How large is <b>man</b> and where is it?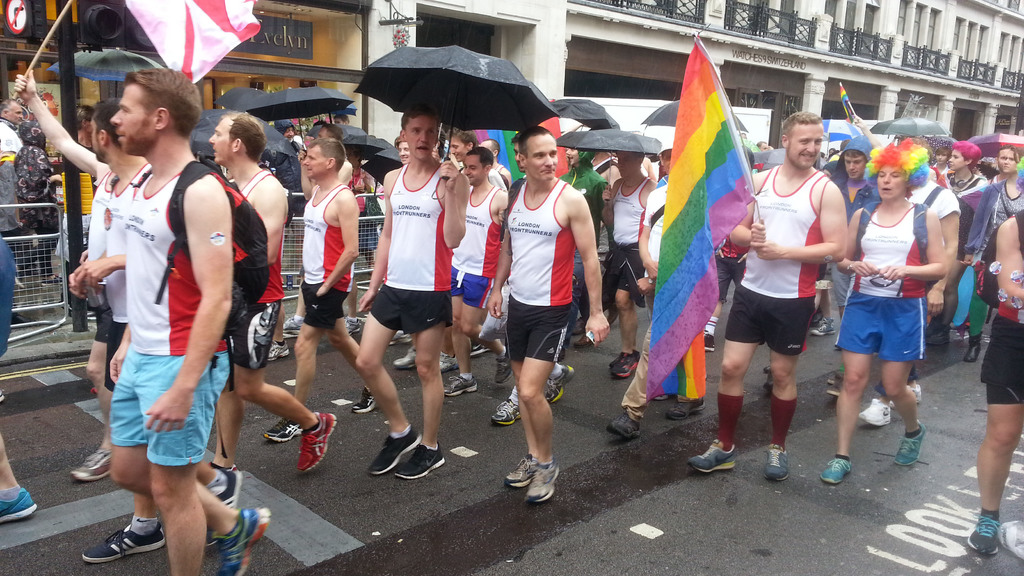
Bounding box: bbox=[271, 120, 302, 180].
